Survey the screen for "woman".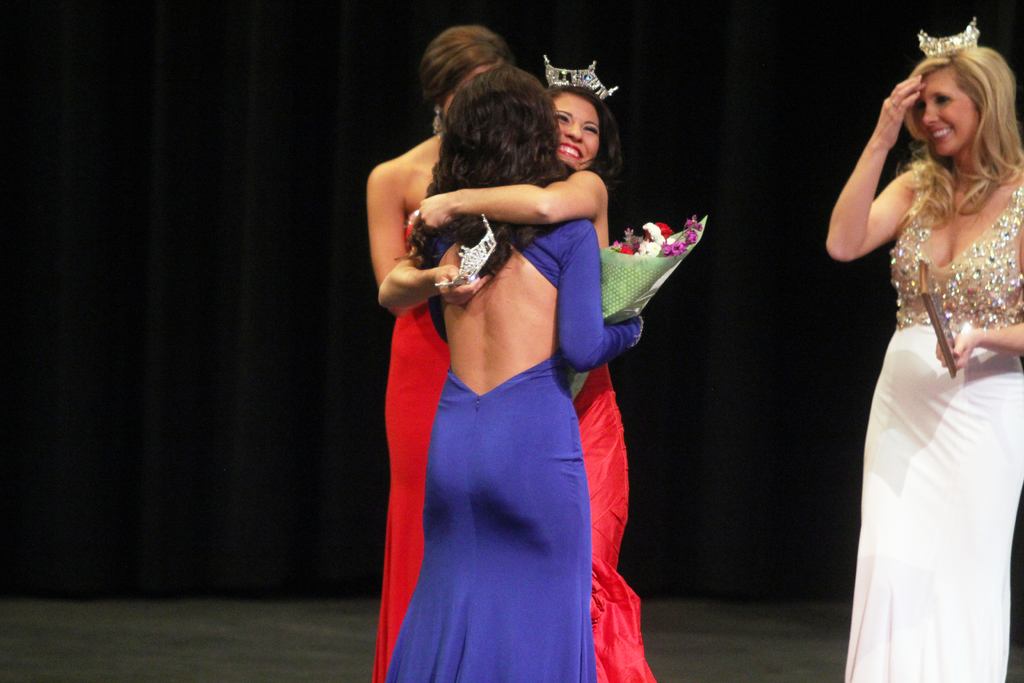
Survey found: (383, 62, 644, 682).
